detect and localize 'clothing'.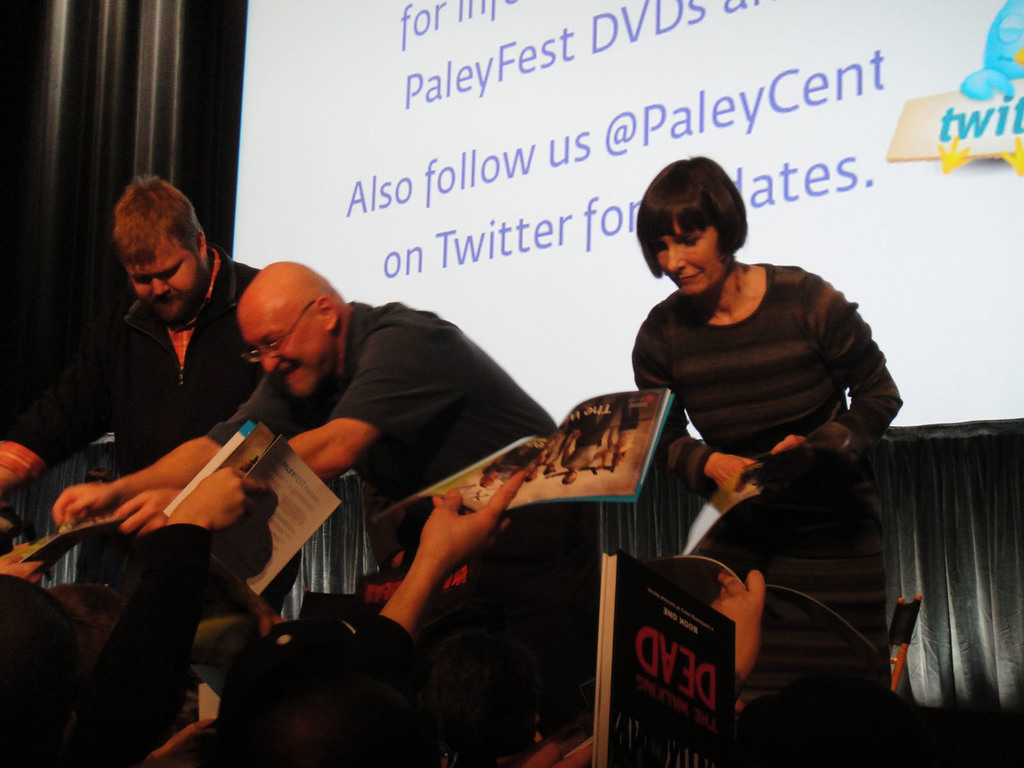
Localized at locate(195, 294, 570, 609).
